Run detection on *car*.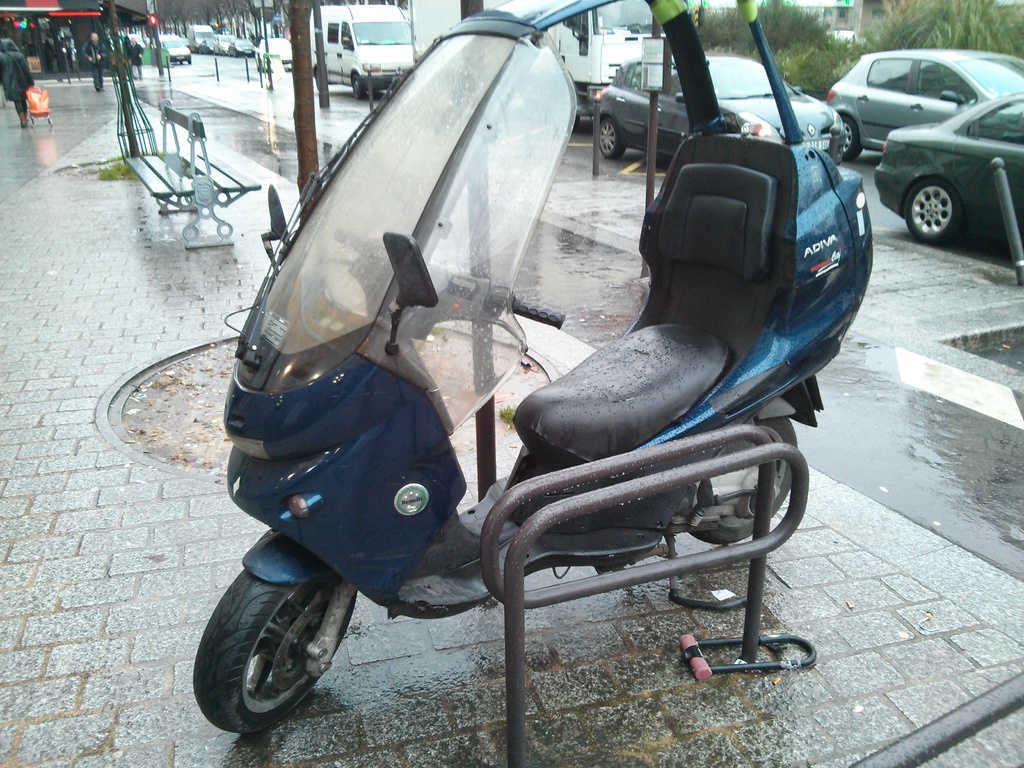
Result: box=[200, 37, 212, 54].
